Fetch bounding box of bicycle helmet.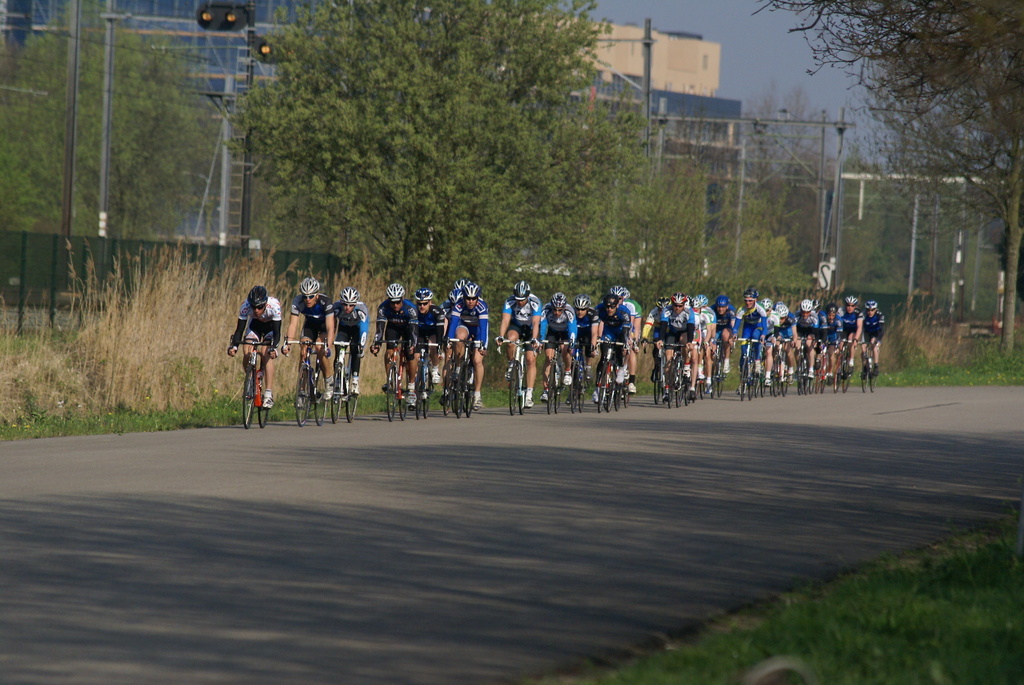
Bbox: left=464, top=282, right=479, bottom=295.
